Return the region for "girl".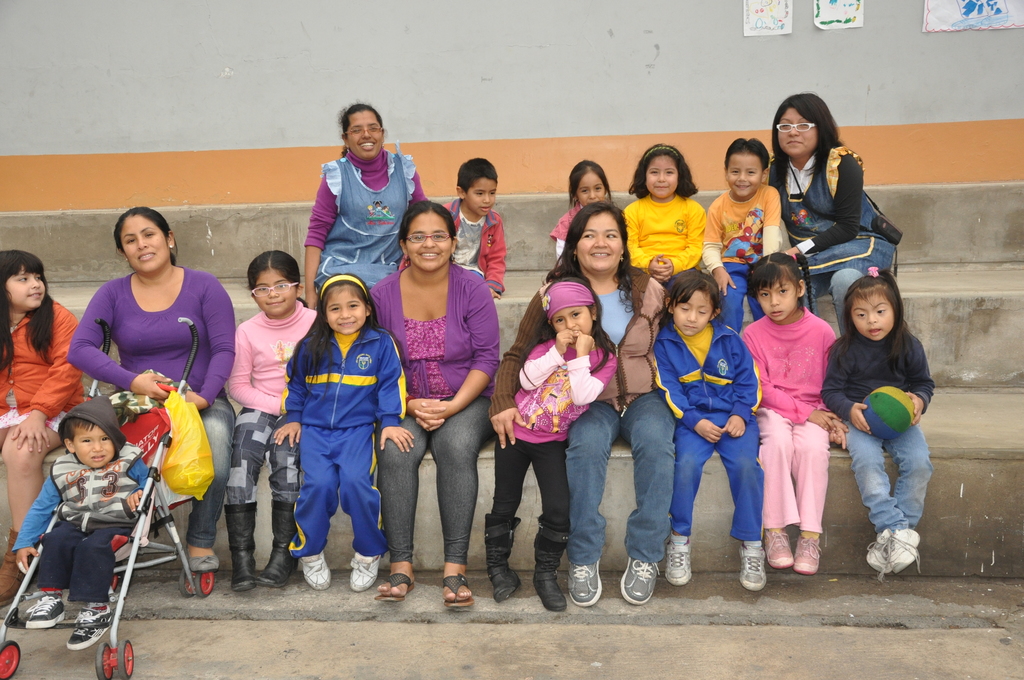
[731,247,847,567].
